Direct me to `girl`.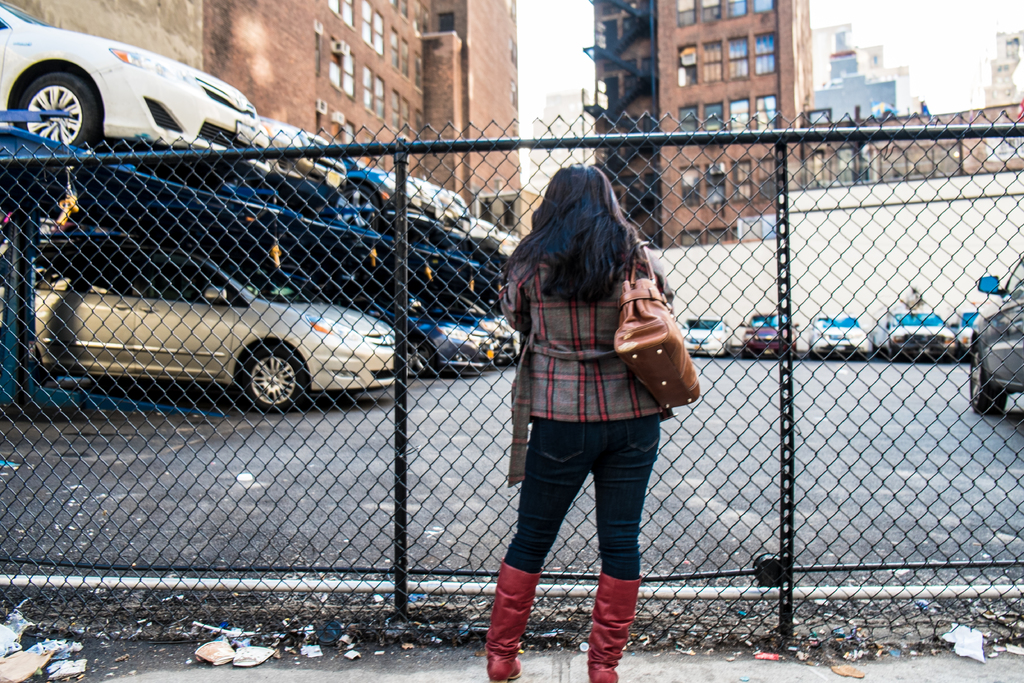
Direction: [left=487, top=163, right=700, bottom=682].
